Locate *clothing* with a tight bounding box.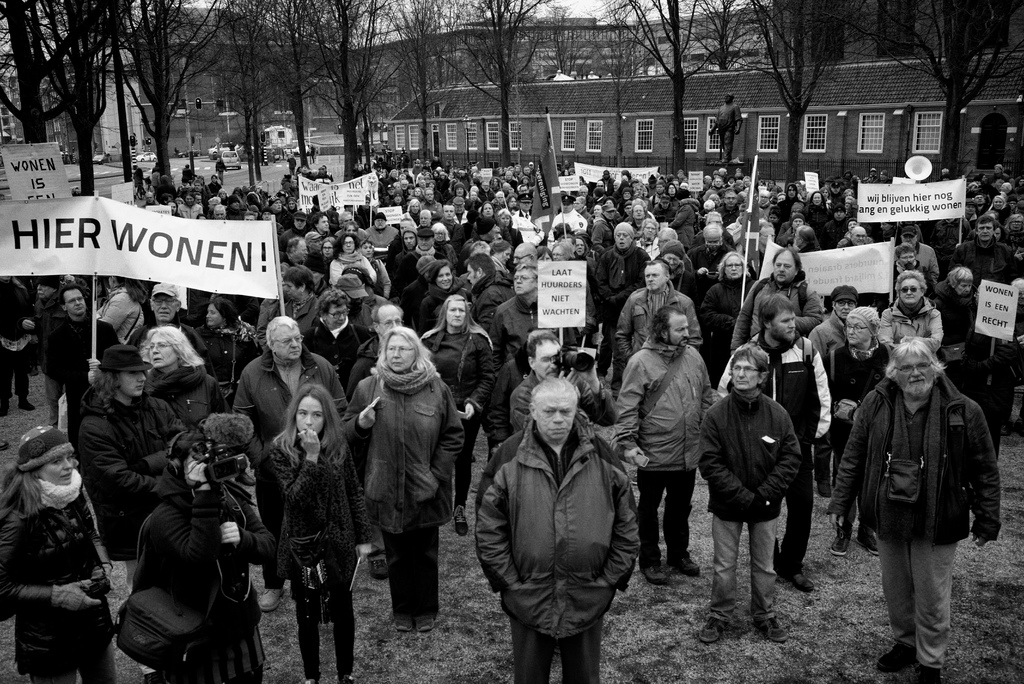
(56, 379, 205, 543).
